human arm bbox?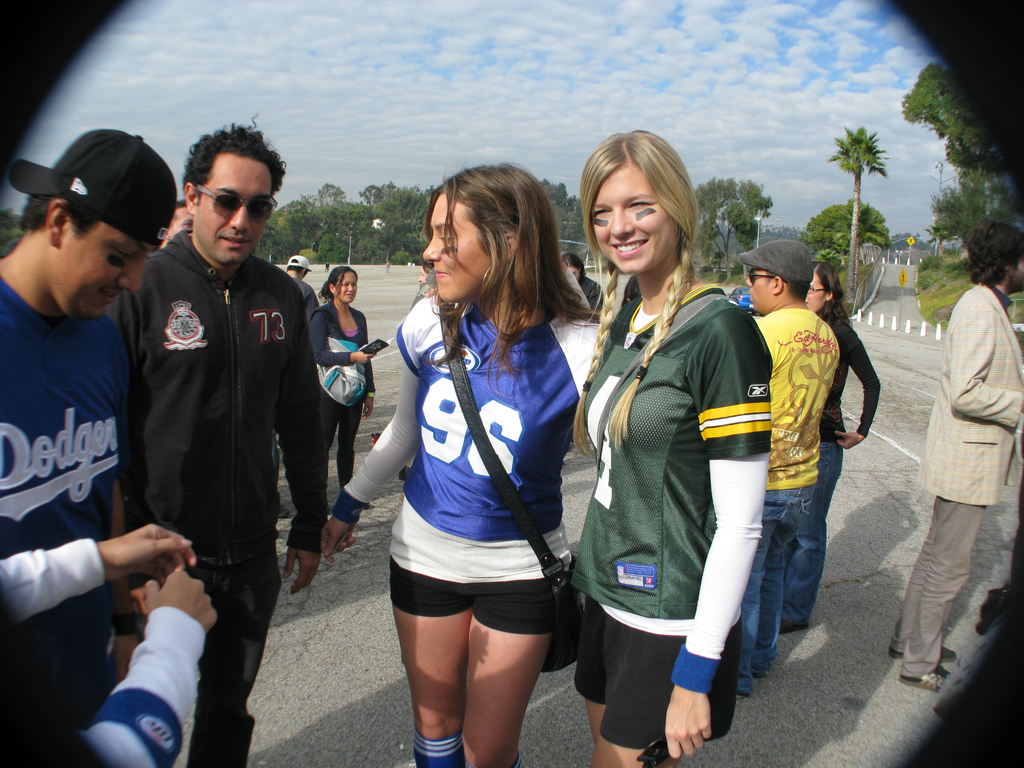
<region>273, 276, 339, 604</region>
